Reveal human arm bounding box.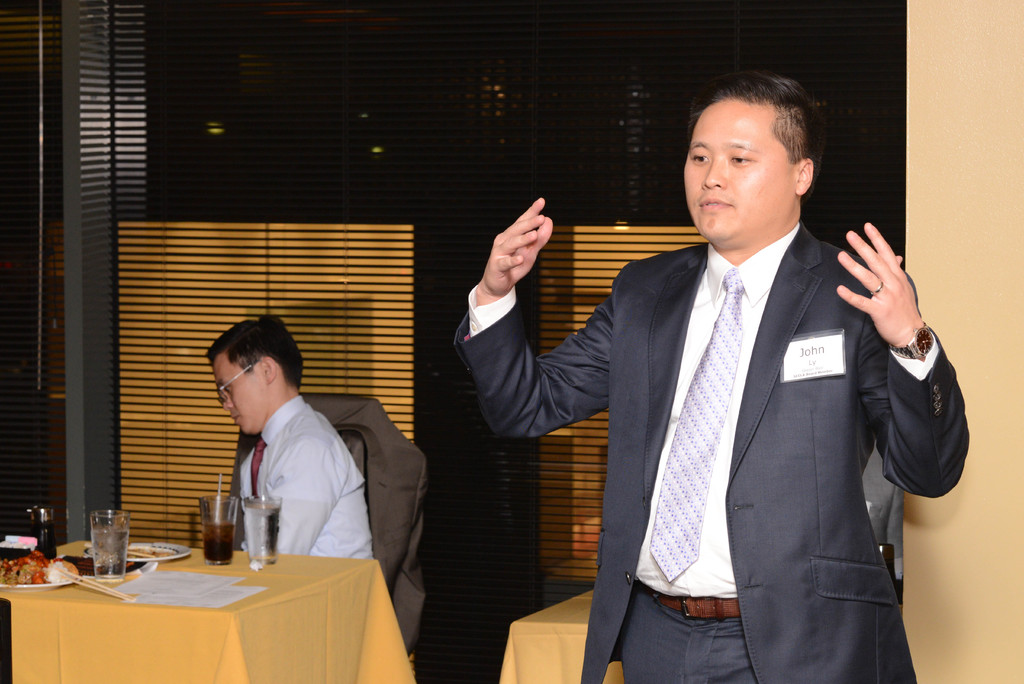
Revealed: x1=827, y1=221, x2=971, y2=501.
